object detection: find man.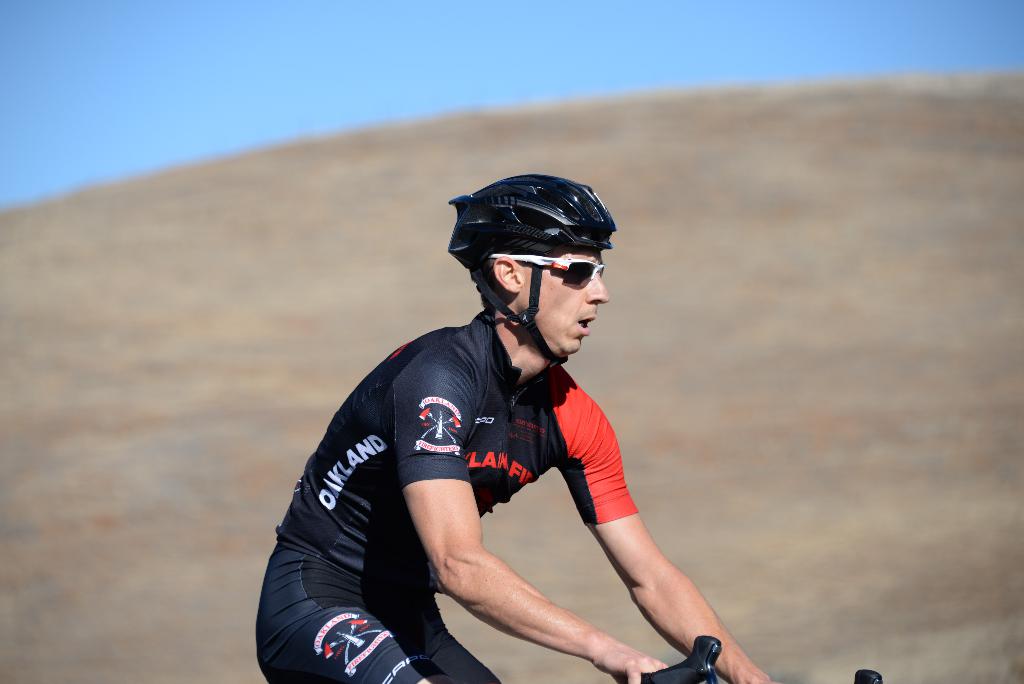
left=238, top=129, right=776, bottom=683.
